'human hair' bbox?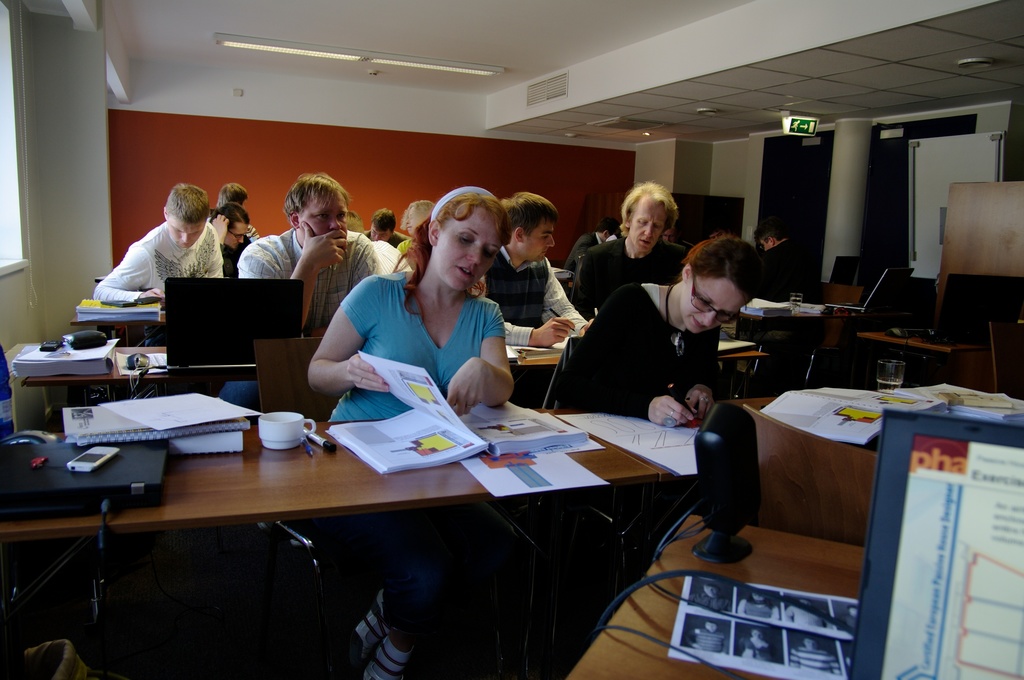
[x1=497, y1=187, x2=555, y2=245]
